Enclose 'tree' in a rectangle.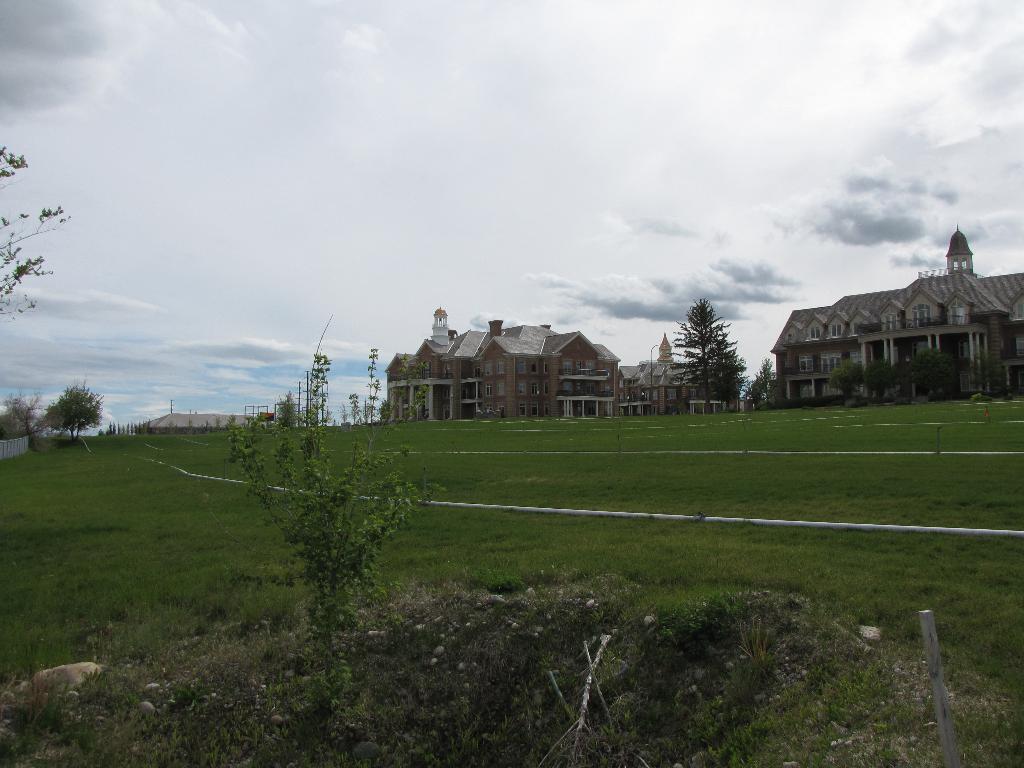
region(904, 348, 959, 401).
